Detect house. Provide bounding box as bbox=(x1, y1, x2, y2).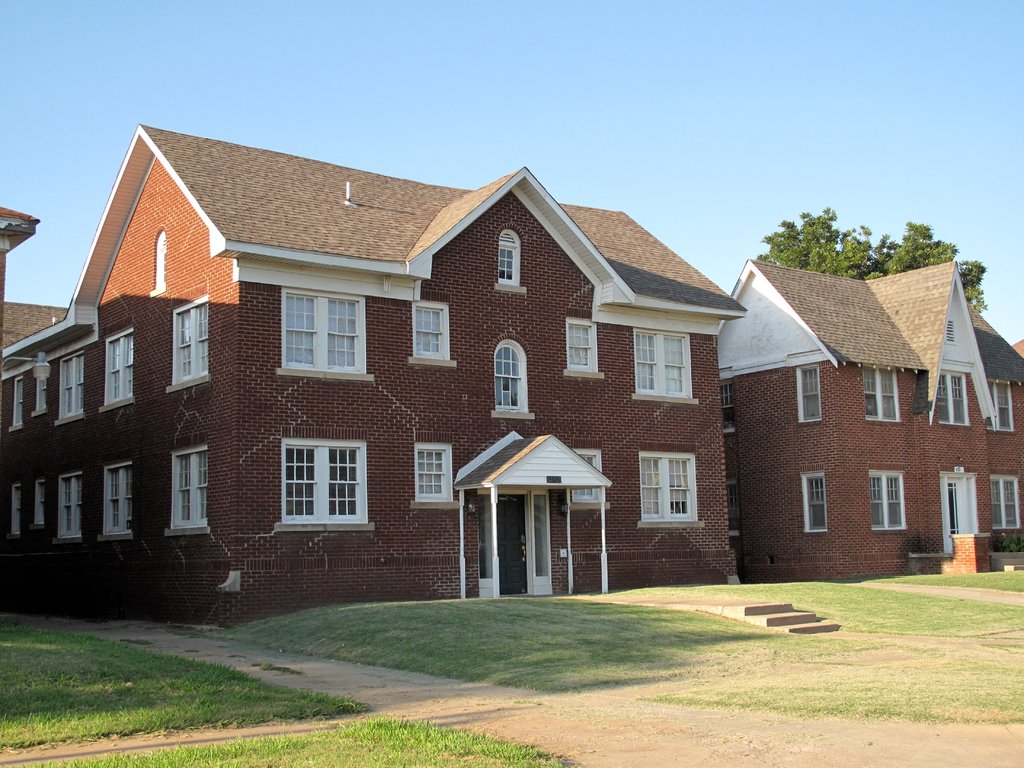
bbox=(0, 115, 751, 638).
